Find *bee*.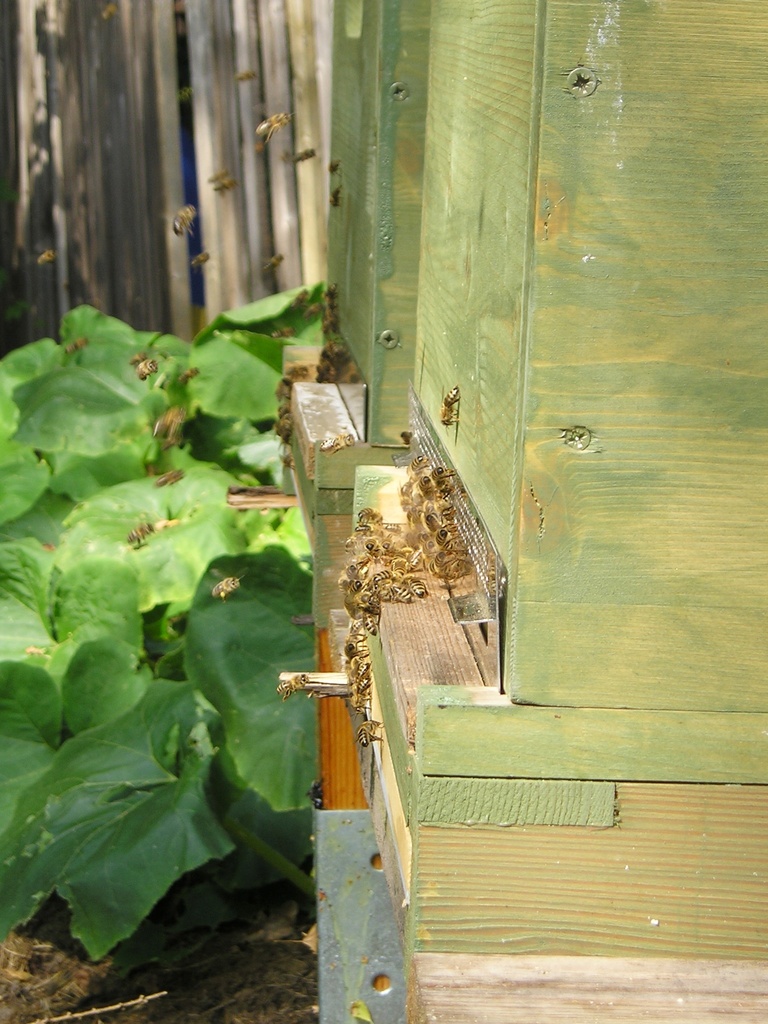
detection(137, 359, 157, 380).
